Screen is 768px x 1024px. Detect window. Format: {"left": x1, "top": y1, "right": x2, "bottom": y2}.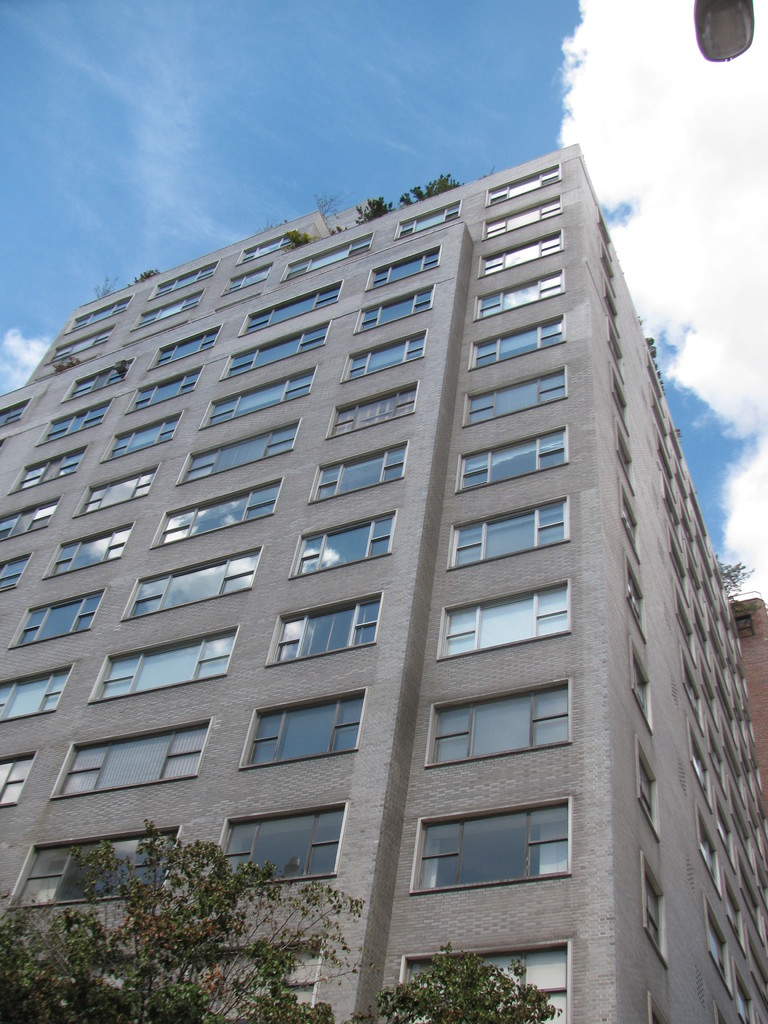
{"left": 0, "top": 553, "right": 32, "bottom": 591}.
